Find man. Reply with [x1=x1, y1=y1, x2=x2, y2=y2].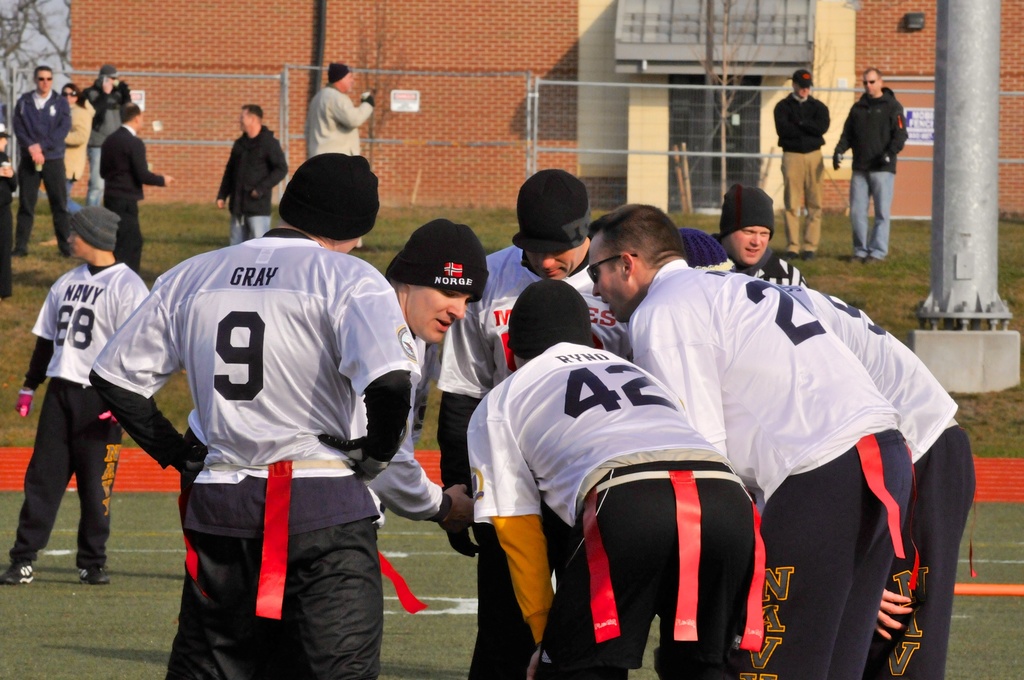
[x1=309, y1=63, x2=376, y2=159].
